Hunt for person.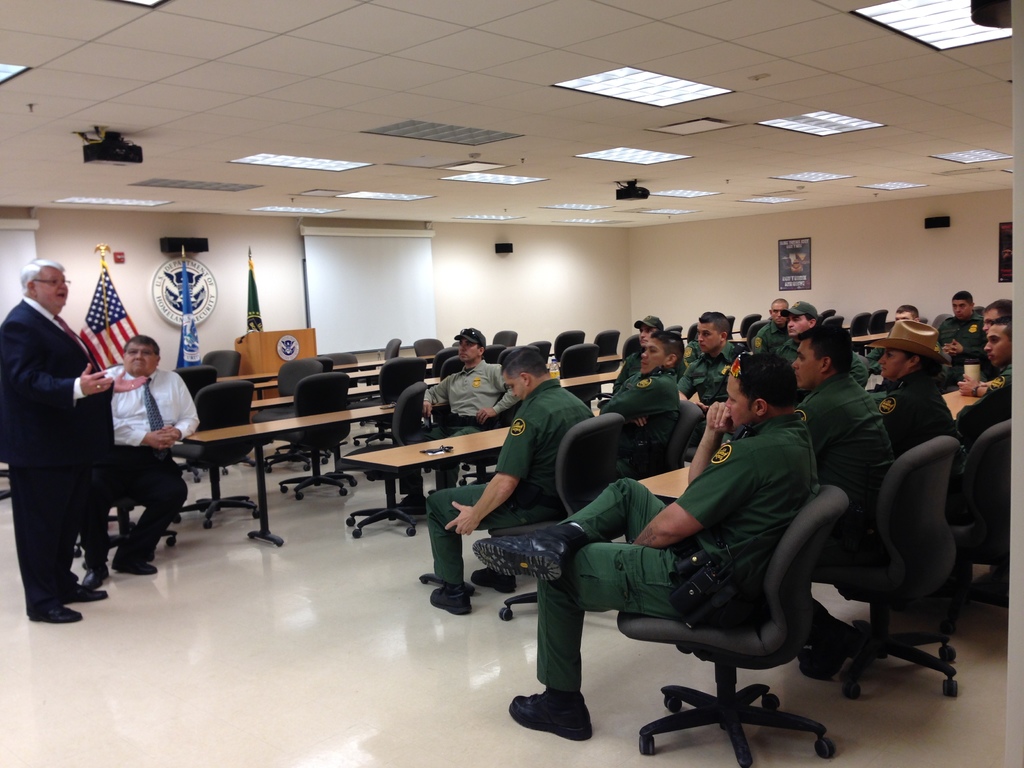
Hunted down at <box>892,304,921,319</box>.
